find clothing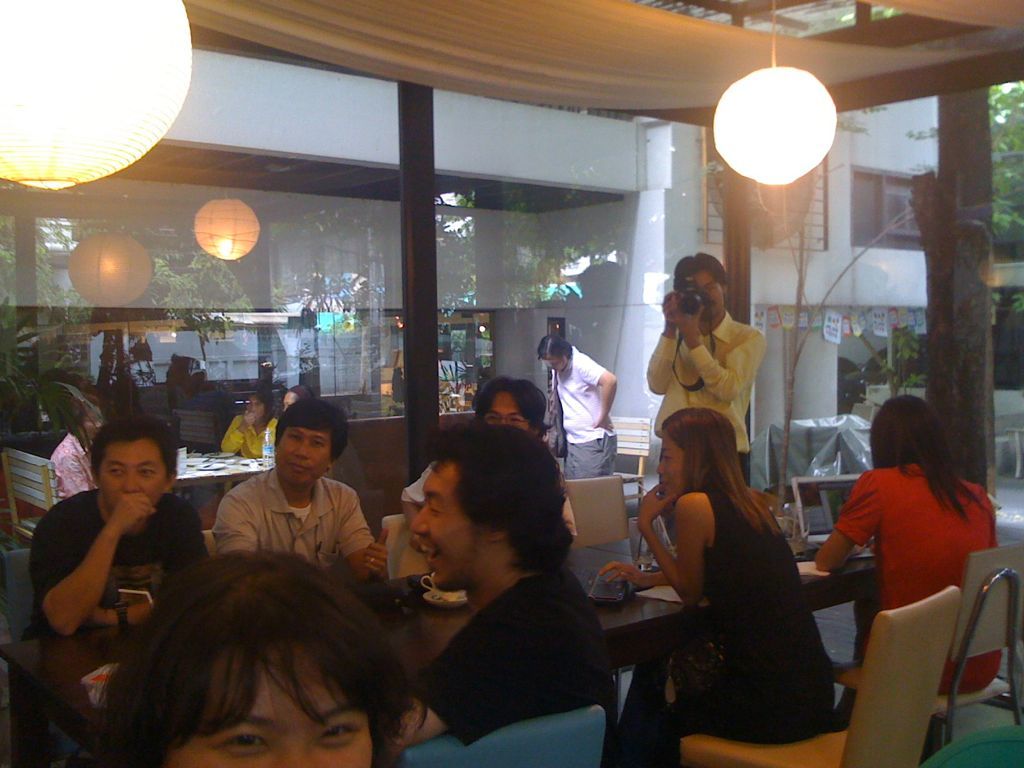
box=[644, 311, 775, 485]
